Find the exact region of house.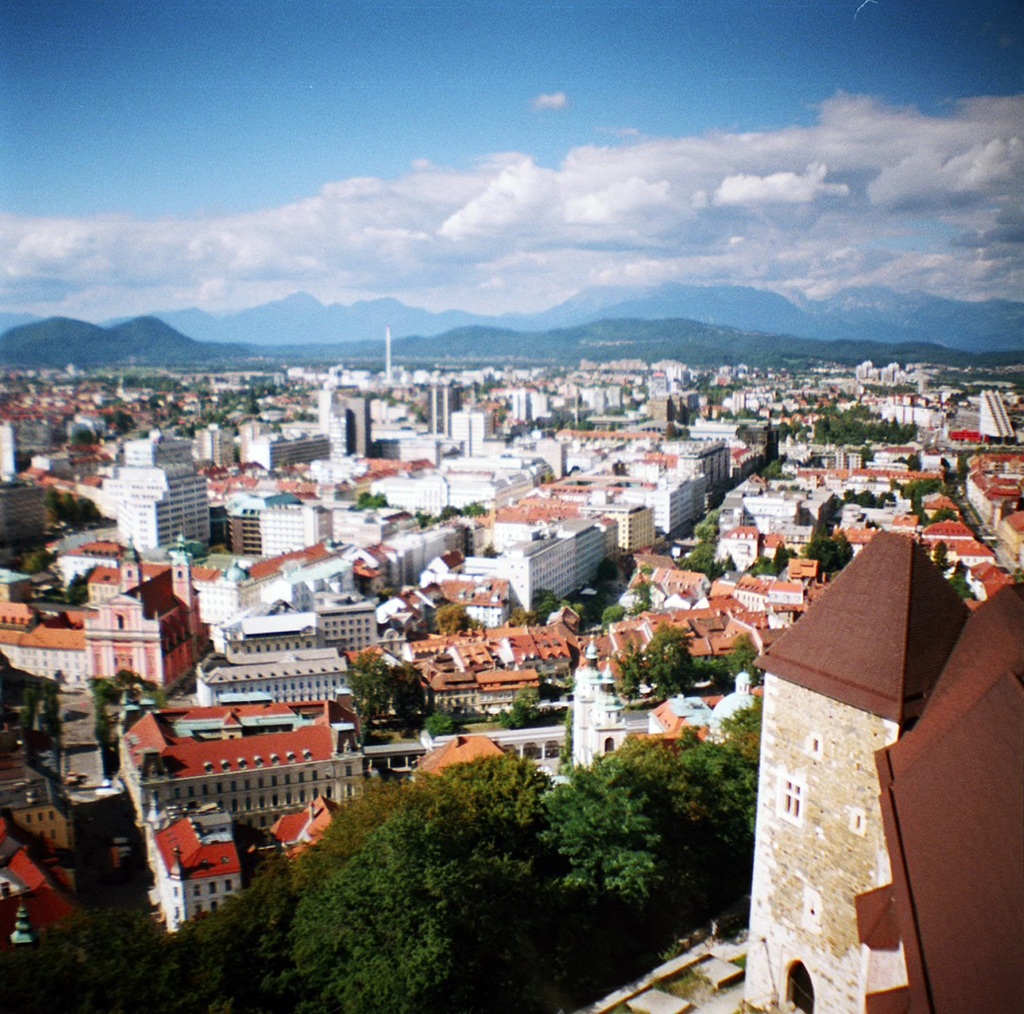
Exact region: [965,387,1017,446].
